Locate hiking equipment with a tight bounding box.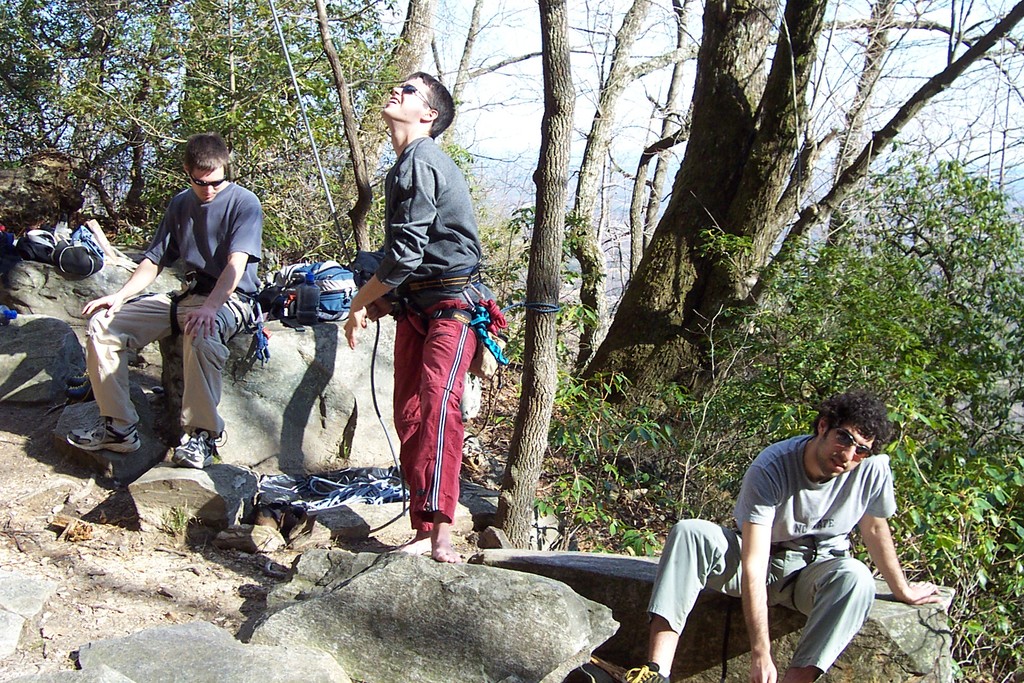
BBox(1, 226, 102, 284).
